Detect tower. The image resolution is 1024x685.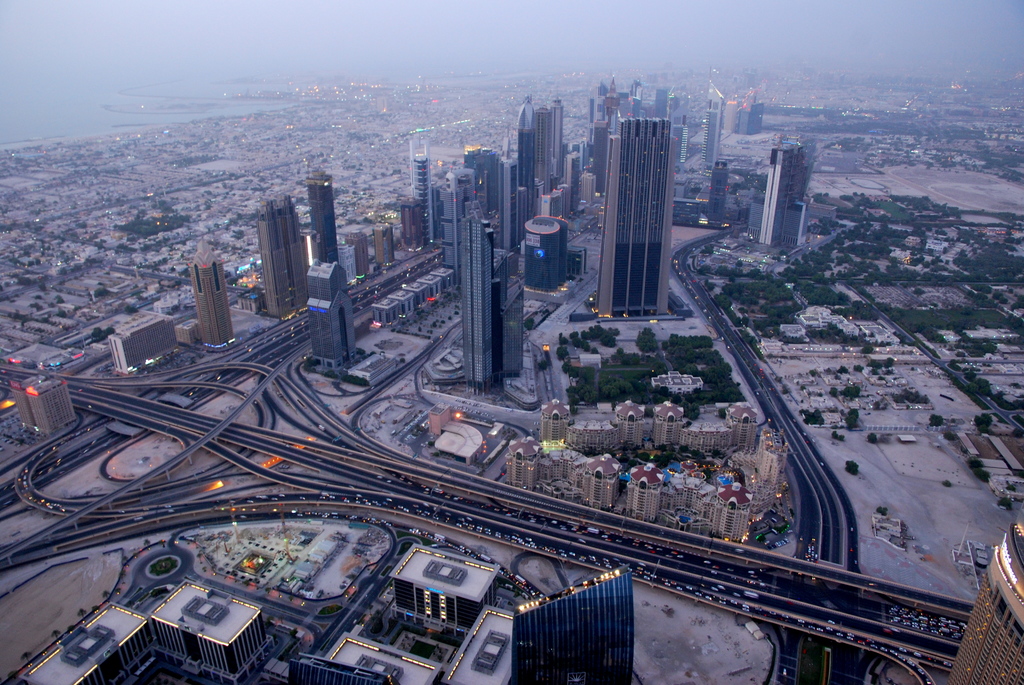
{"left": 312, "top": 172, "right": 350, "bottom": 278}.
